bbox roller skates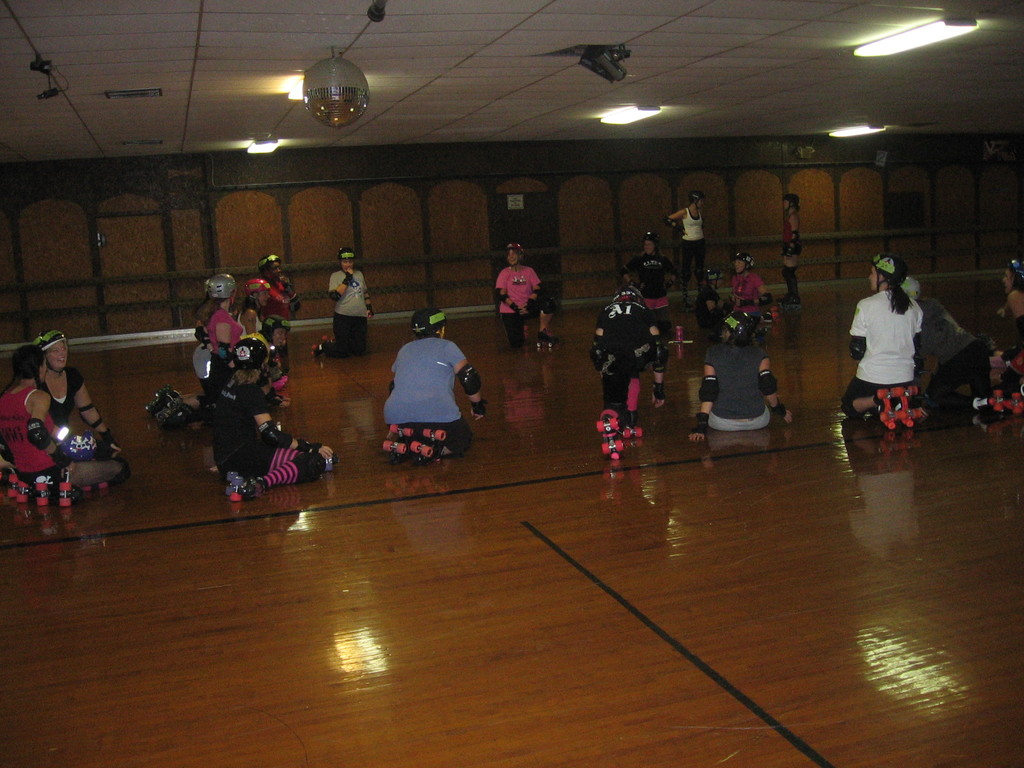
l=84, t=481, r=106, b=487
